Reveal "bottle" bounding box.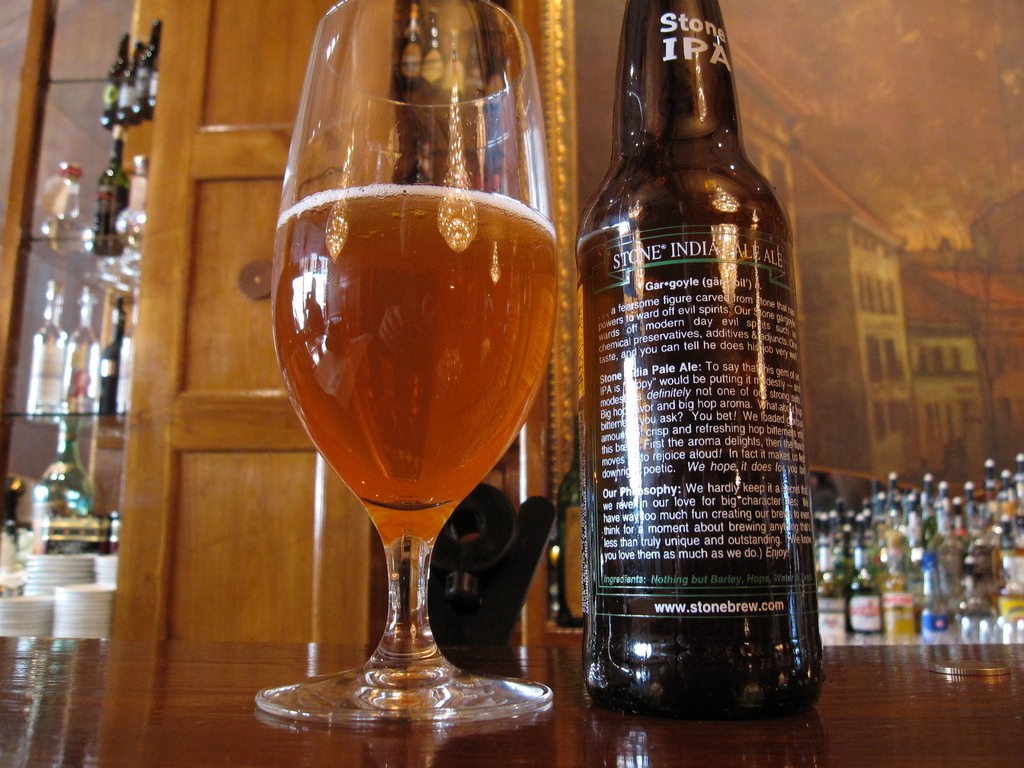
Revealed: (58, 286, 109, 416).
